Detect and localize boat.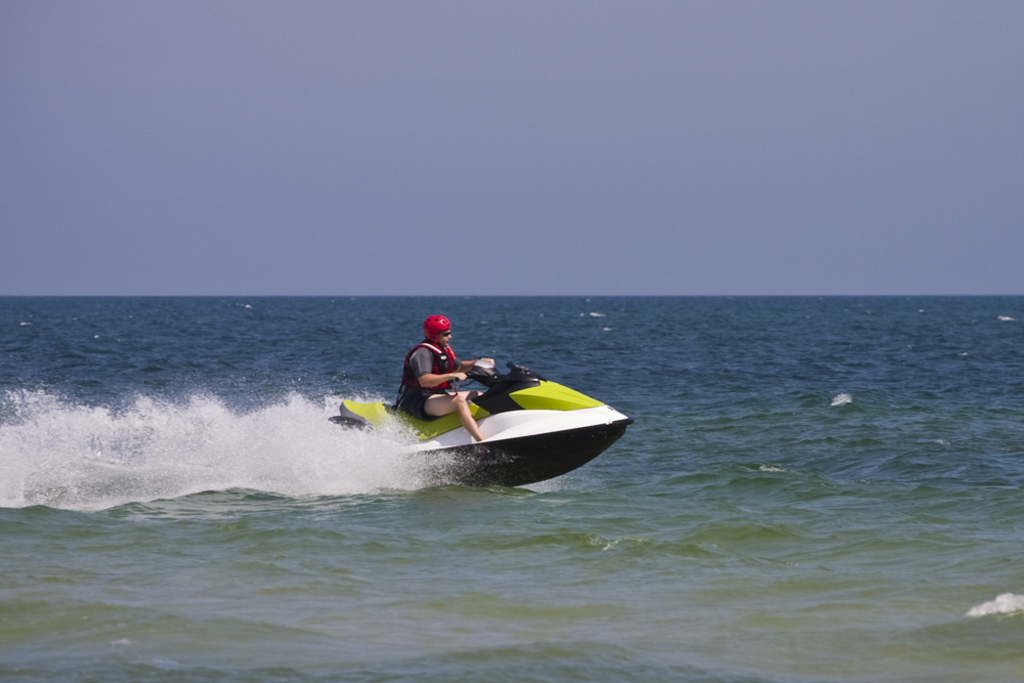
Localized at Rect(298, 334, 648, 490).
